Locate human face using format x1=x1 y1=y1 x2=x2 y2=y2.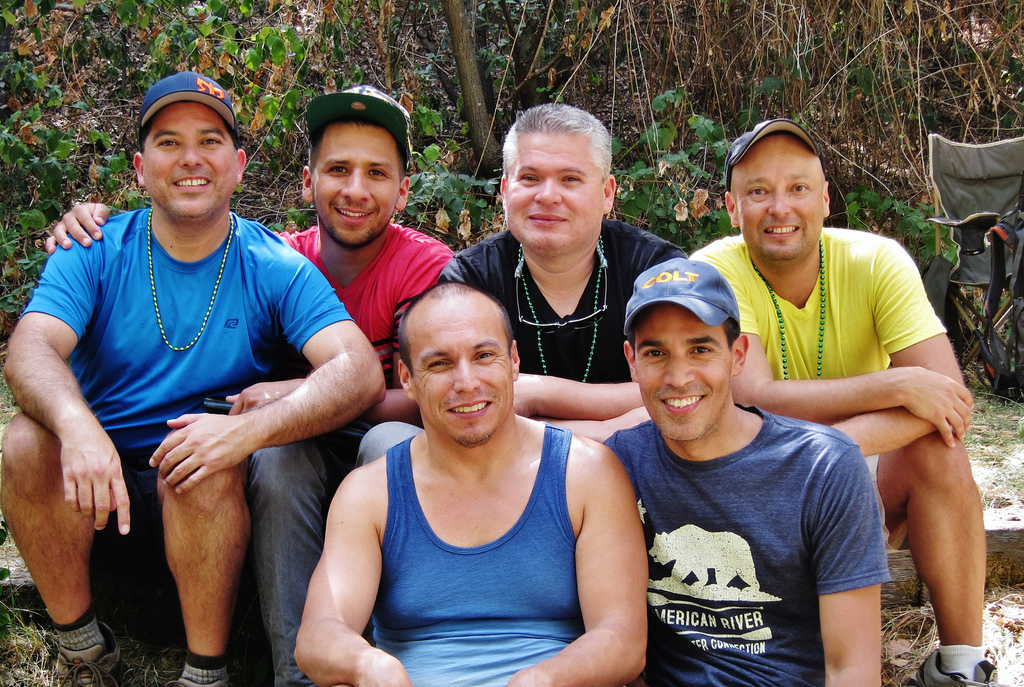
x1=500 y1=128 x2=605 y2=249.
